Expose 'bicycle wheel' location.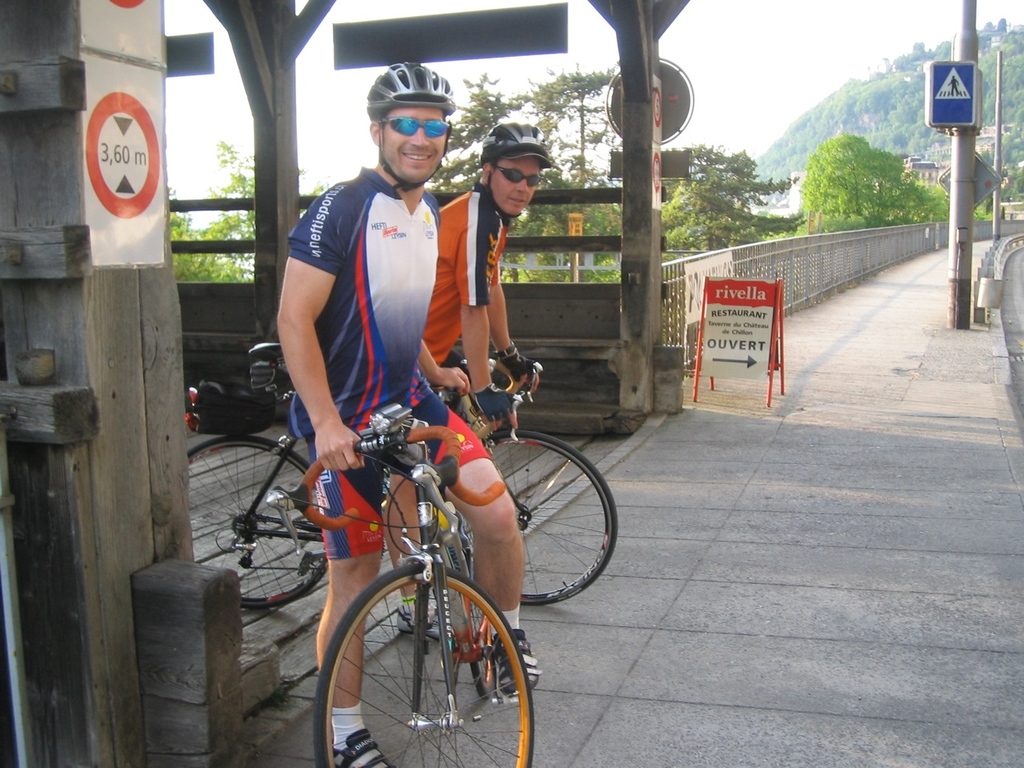
Exposed at rect(442, 426, 617, 600).
